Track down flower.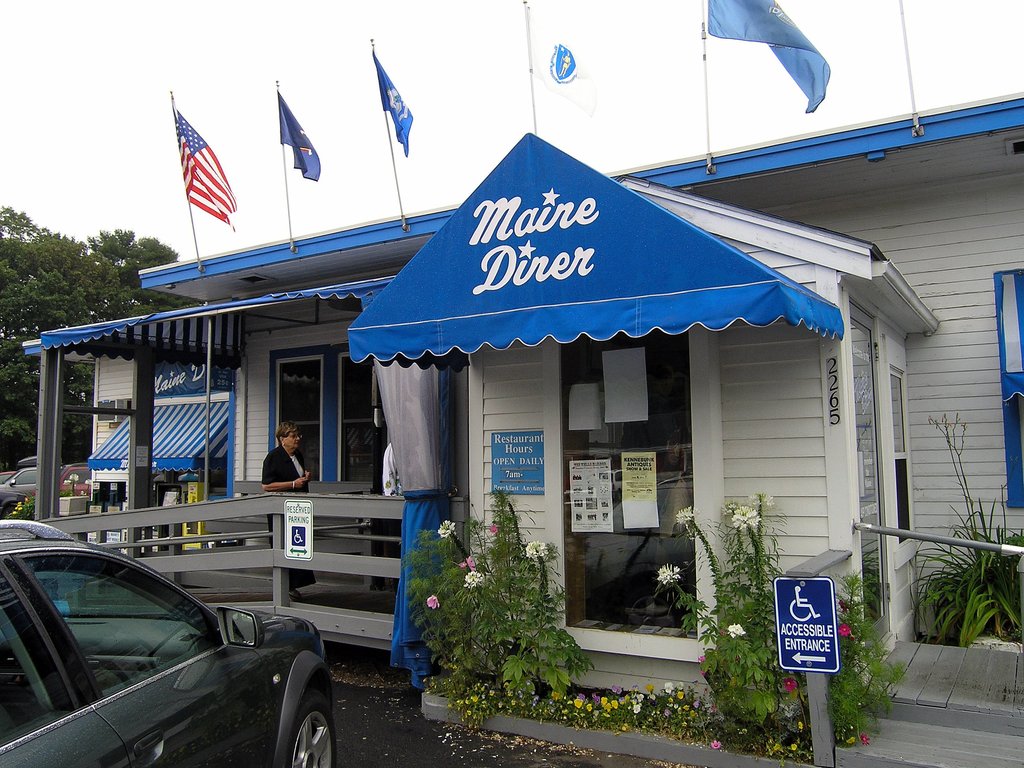
Tracked to {"left": 83, "top": 474, "right": 92, "bottom": 486}.
